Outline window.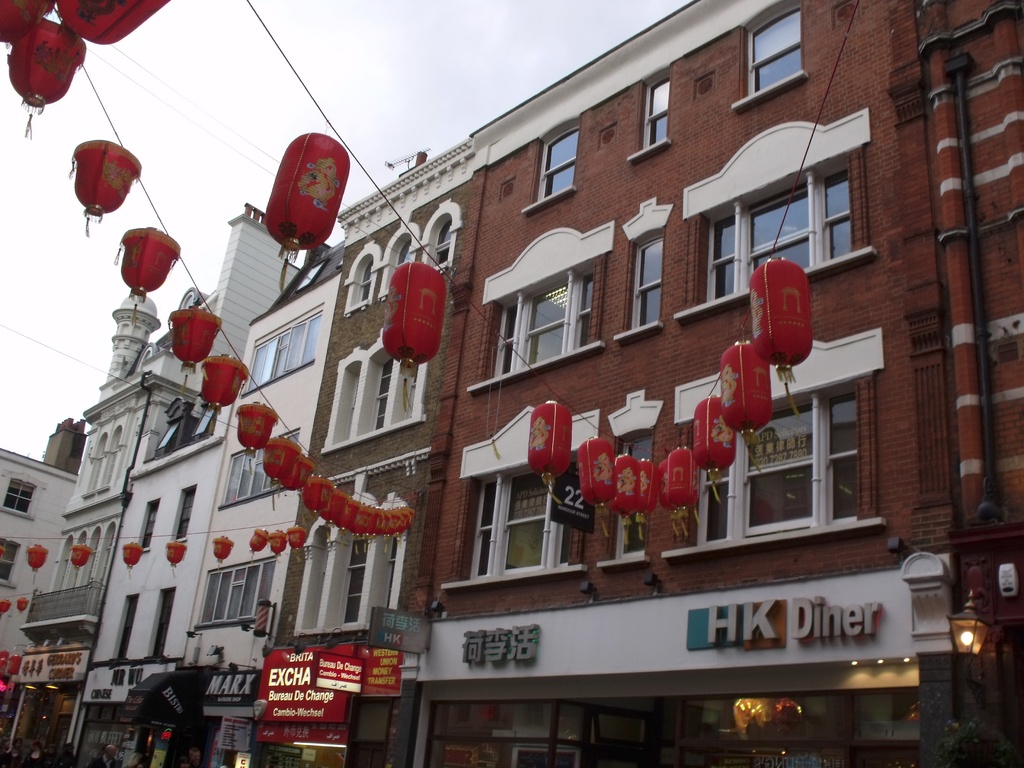
Outline: box(350, 217, 459, 305).
